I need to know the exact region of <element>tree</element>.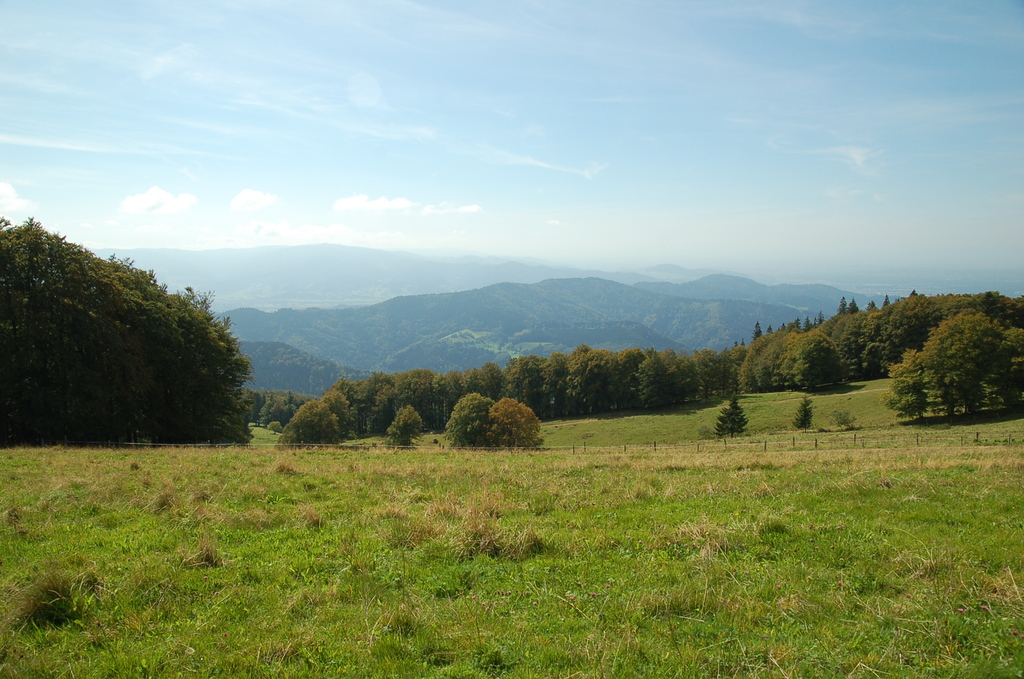
Region: 442, 391, 499, 445.
